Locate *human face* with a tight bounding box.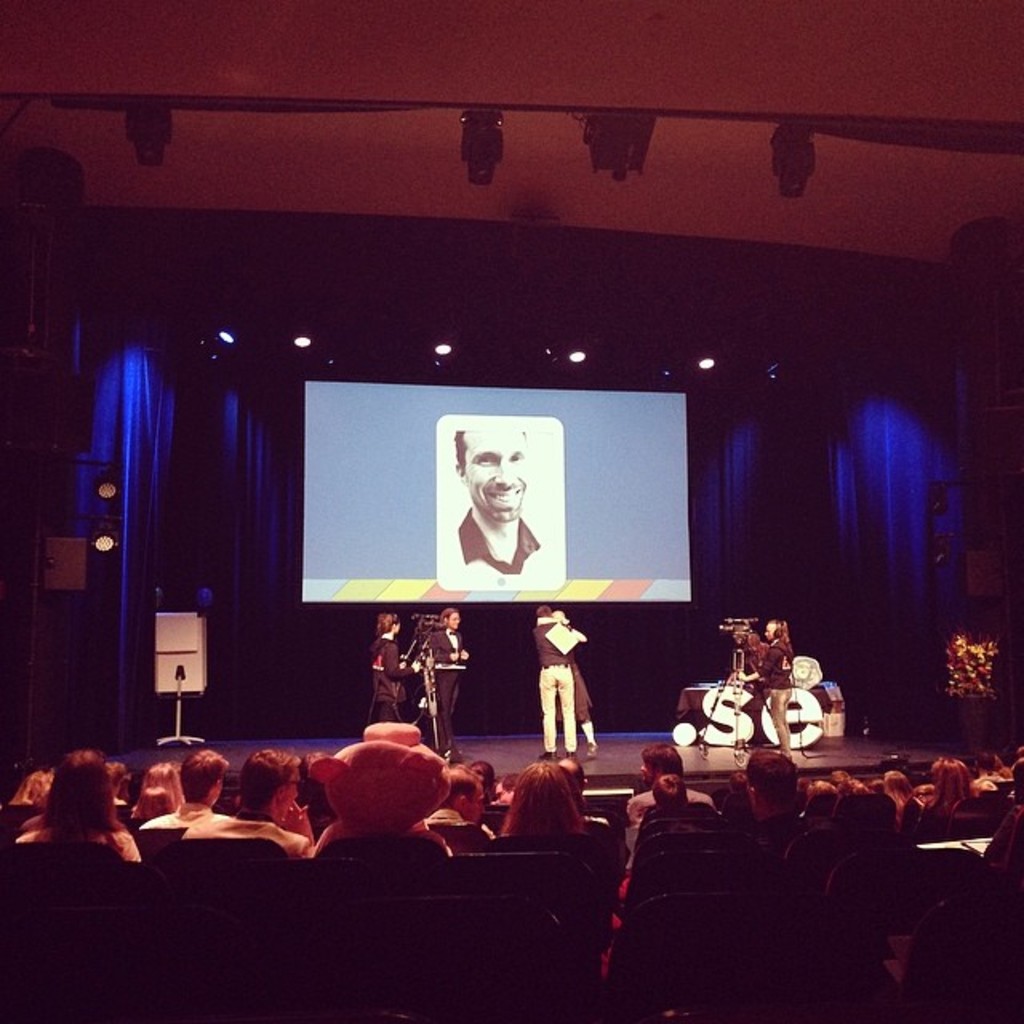
BBox(461, 424, 522, 518).
